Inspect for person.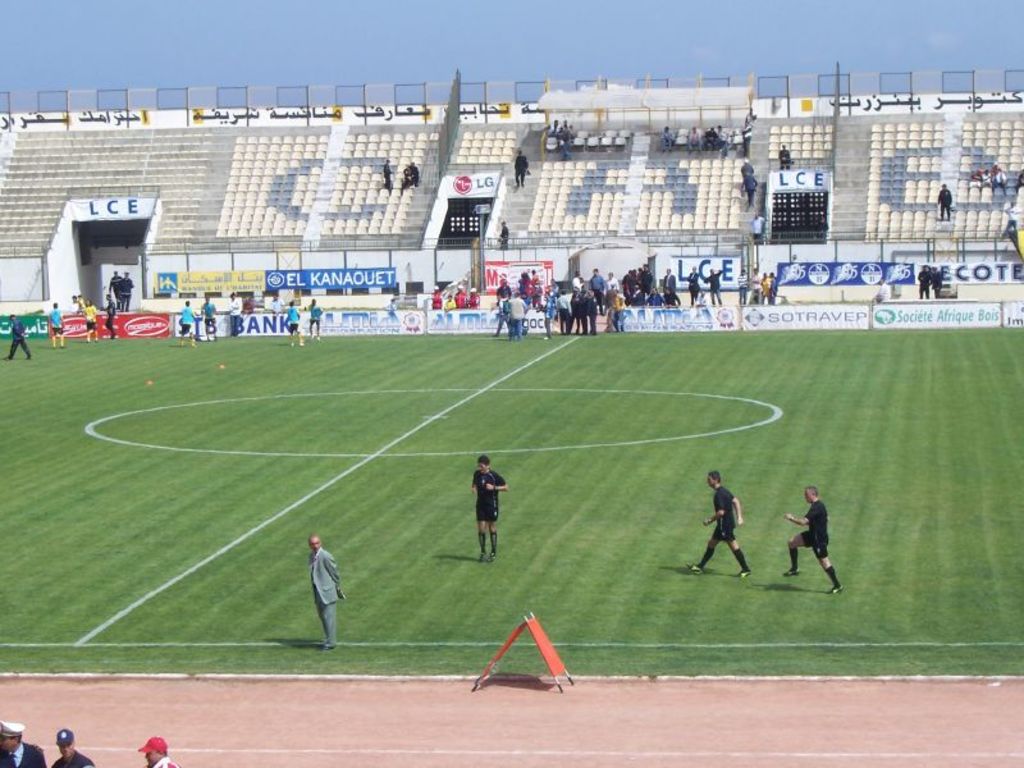
Inspection: (left=511, top=147, right=532, bottom=184).
